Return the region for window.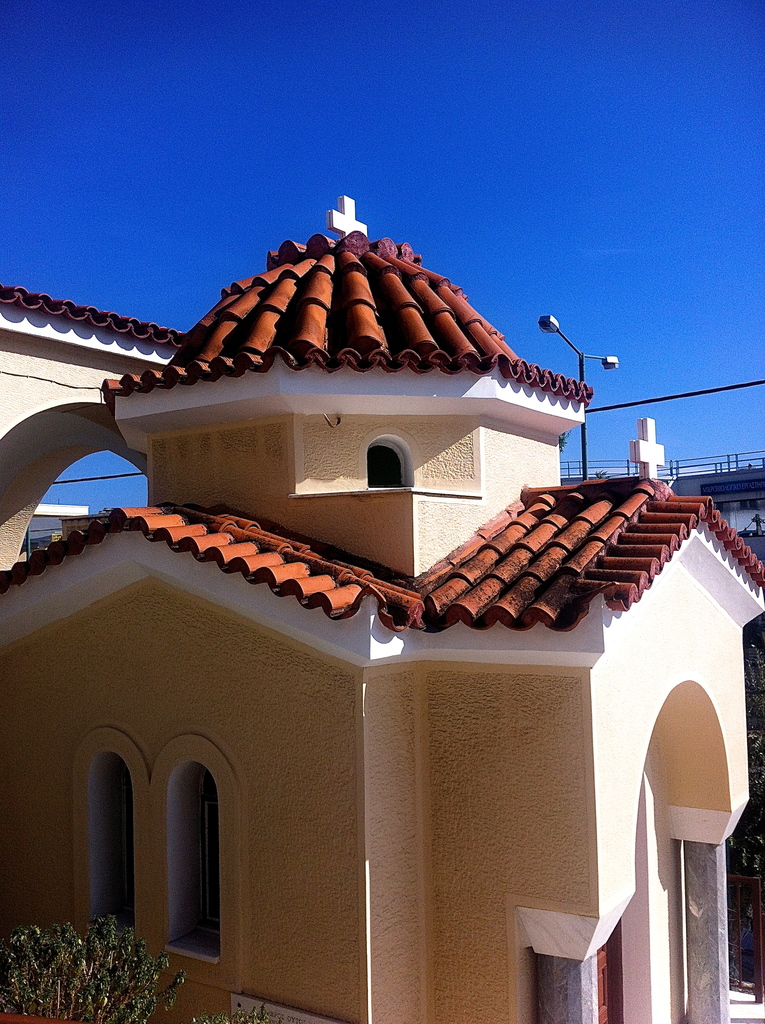
[366,437,413,490].
